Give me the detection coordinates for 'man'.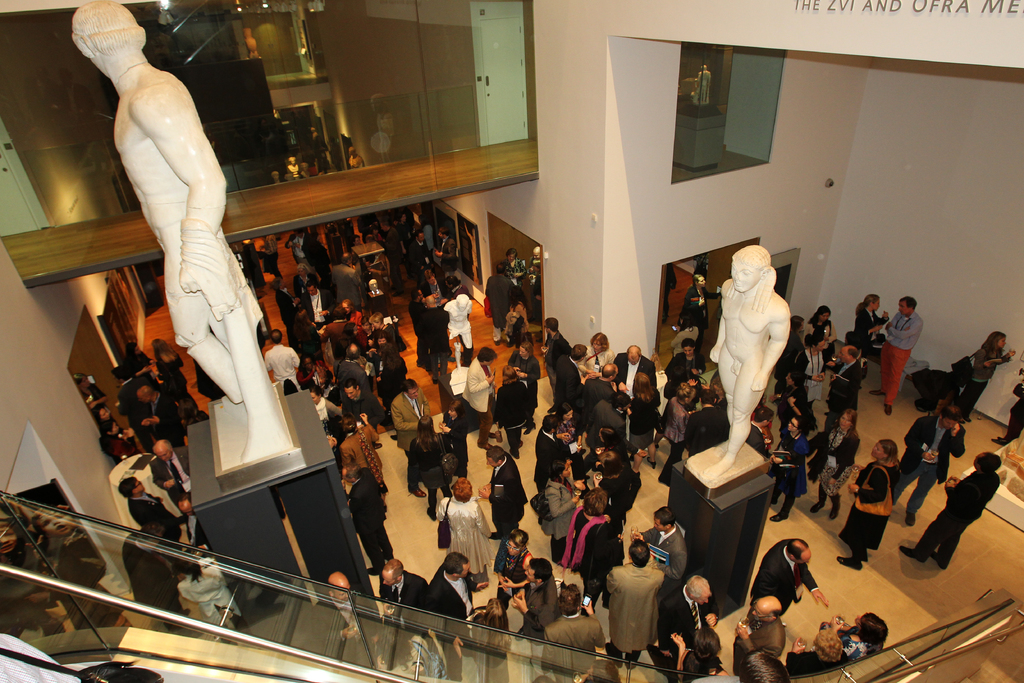
<box>302,284,332,325</box>.
